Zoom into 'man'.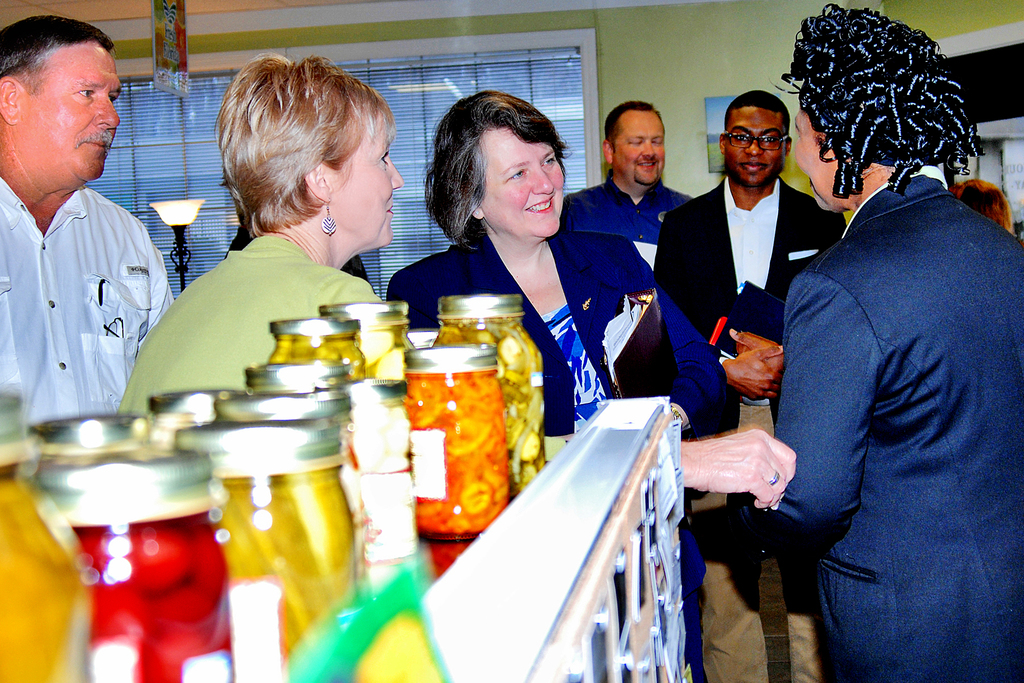
Zoom target: Rect(741, 3, 1023, 682).
